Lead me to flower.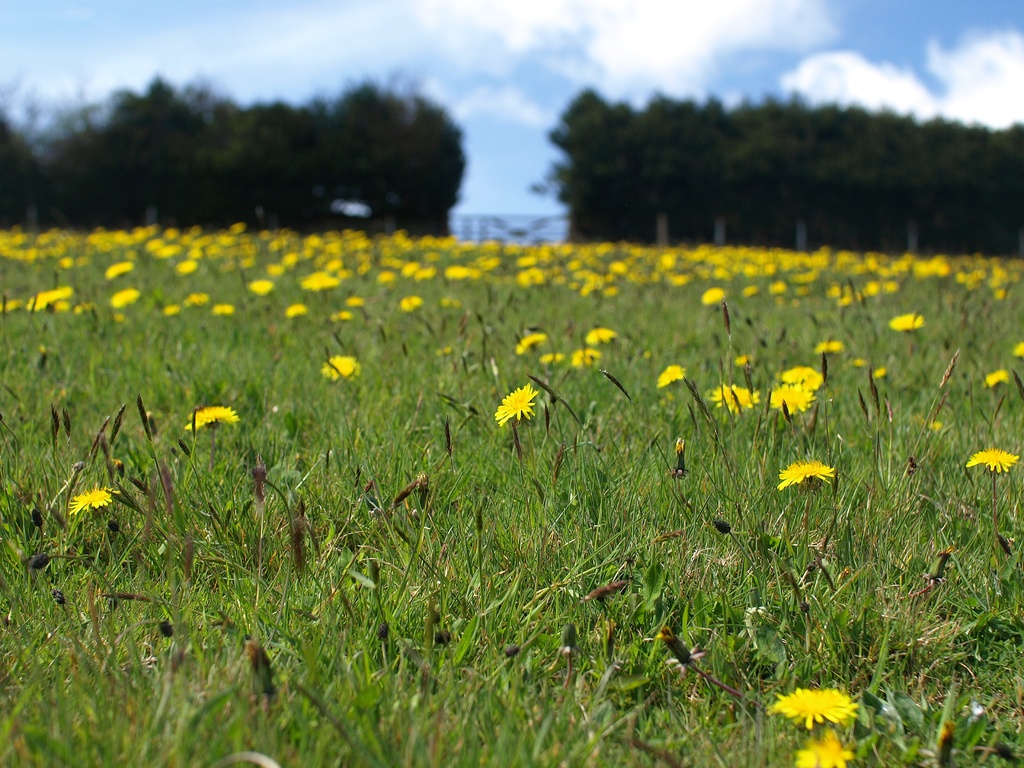
Lead to x1=705, y1=381, x2=758, y2=416.
